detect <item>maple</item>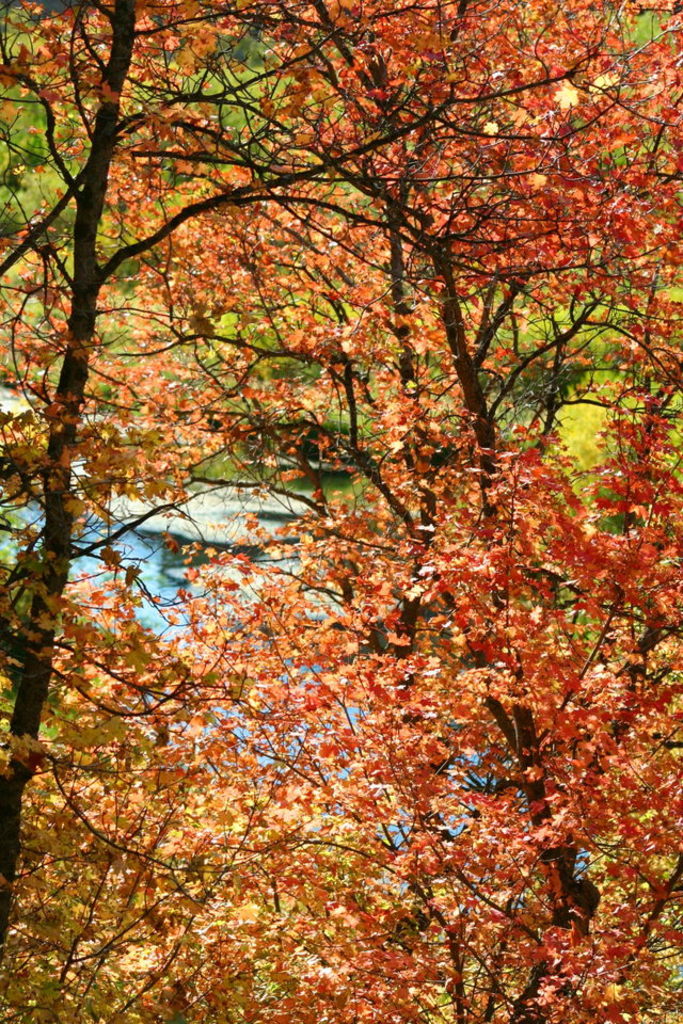
region(1, 42, 644, 1023)
